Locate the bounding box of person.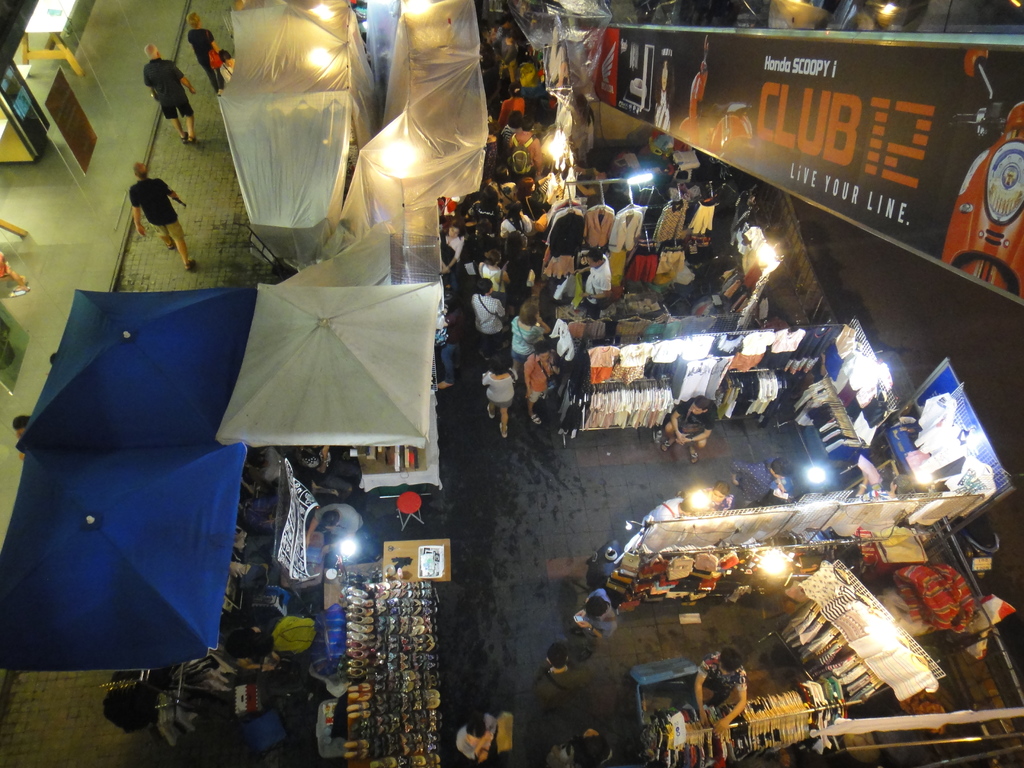
Bounding box: (x1=471, y1=276, x2=506, y2=365).
